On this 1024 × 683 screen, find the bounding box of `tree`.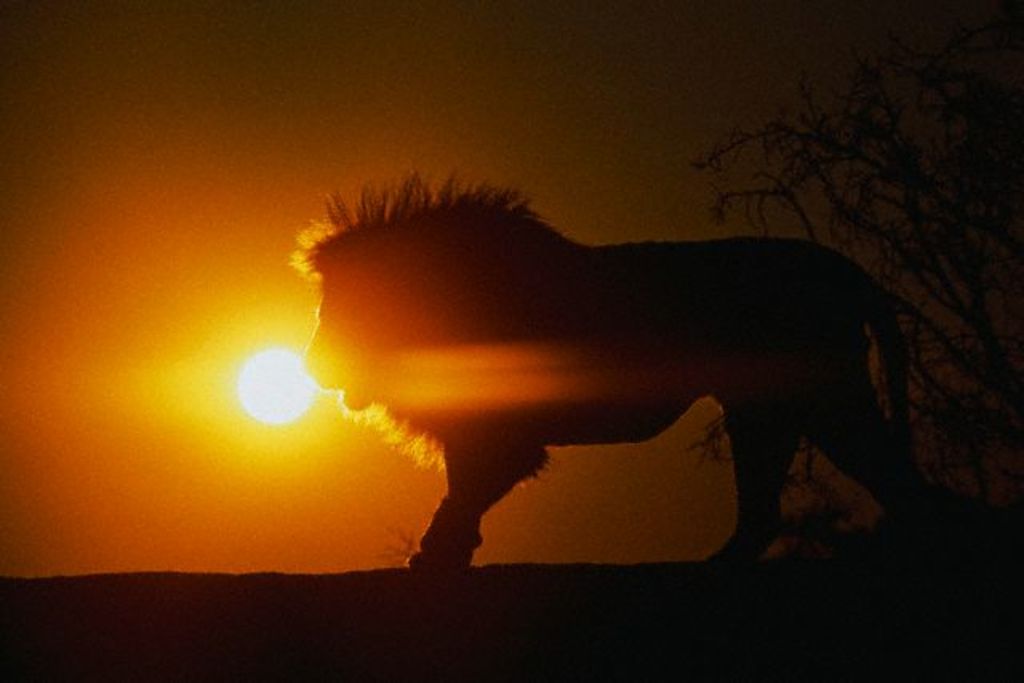
Bounding box: bbox=[677, 0, 1022, 553].
